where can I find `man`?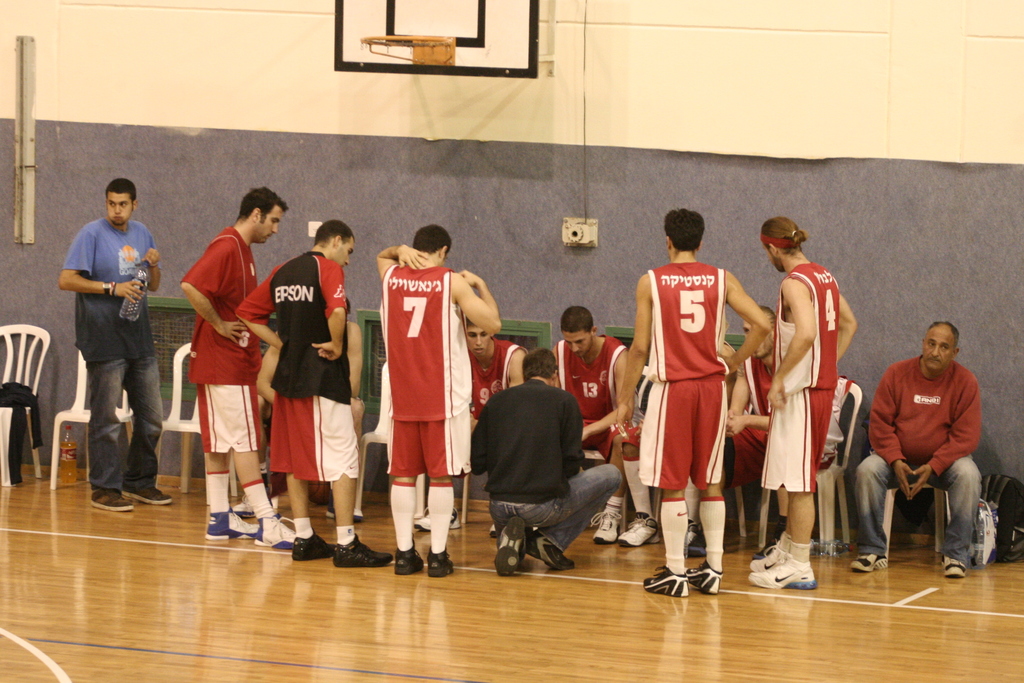
You can find it at left=237, top=220, right=394, bottom=568.
